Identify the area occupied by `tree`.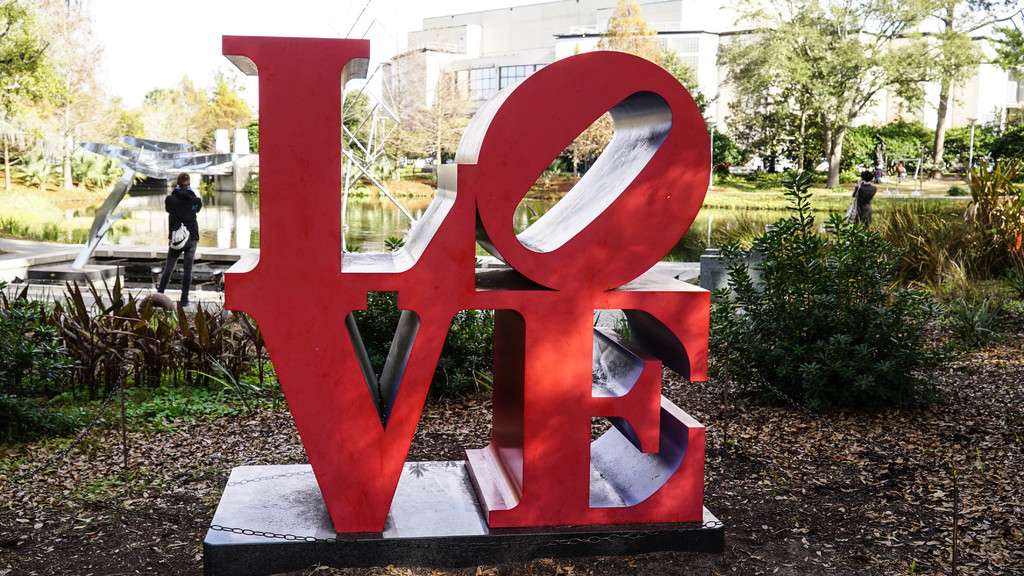
Area: 0:0:70:196.
